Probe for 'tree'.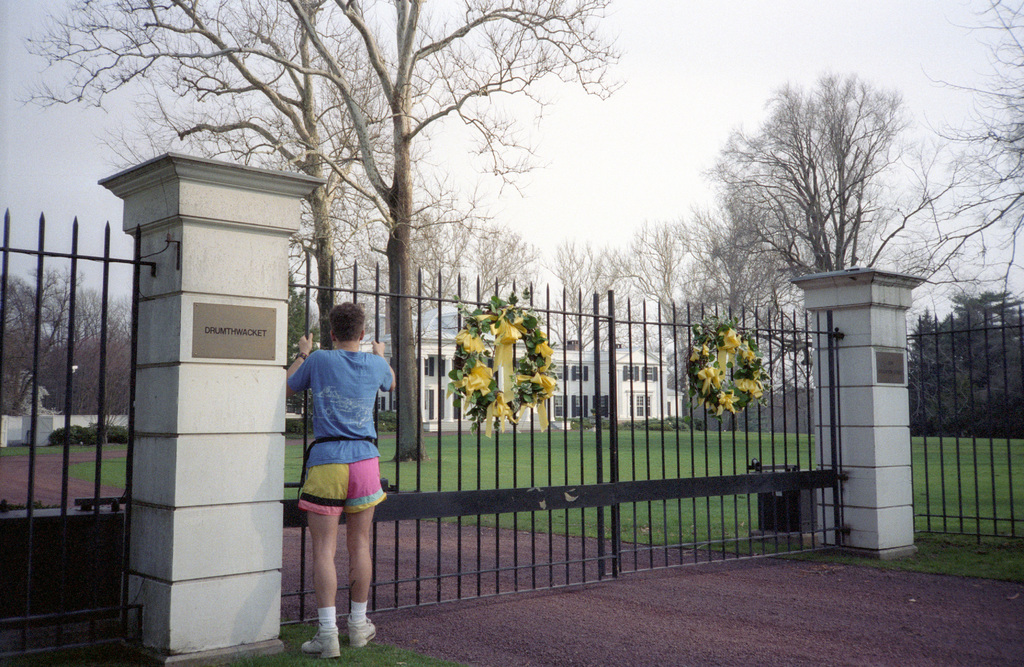
Probe result: detection(646, 194, 794, 431).
